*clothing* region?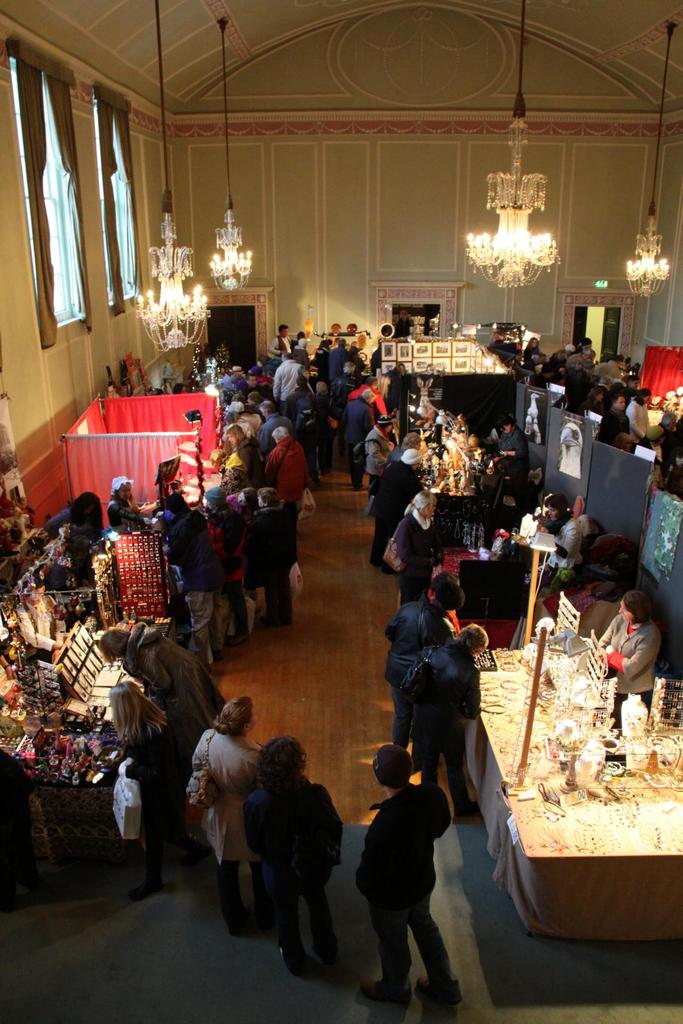
541:522:579:584
